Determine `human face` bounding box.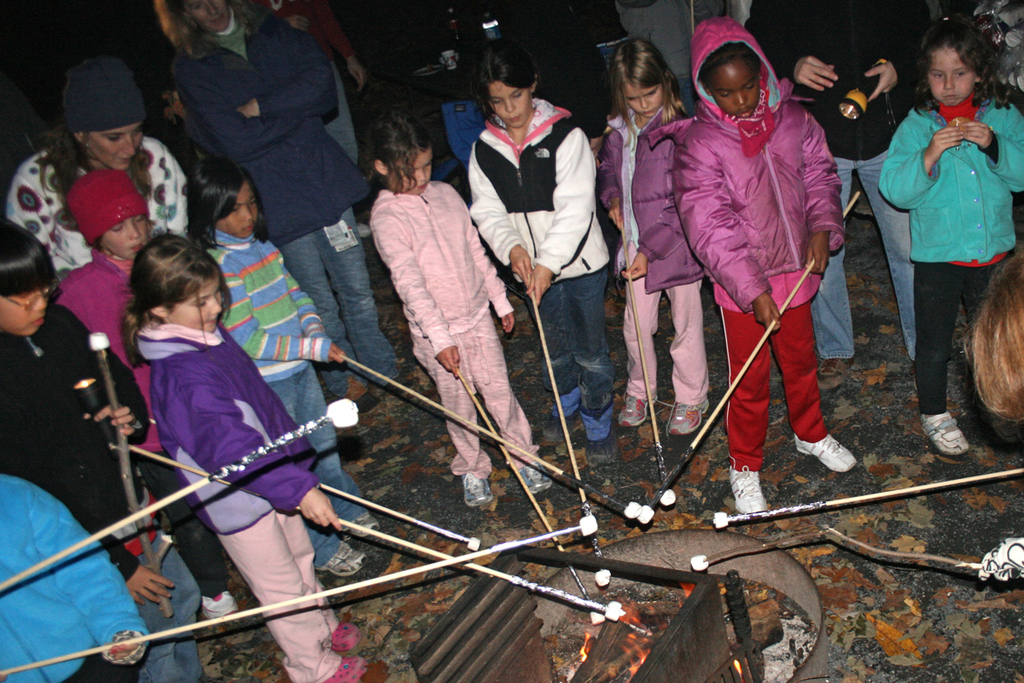
Determined: [928,46,980,106].
